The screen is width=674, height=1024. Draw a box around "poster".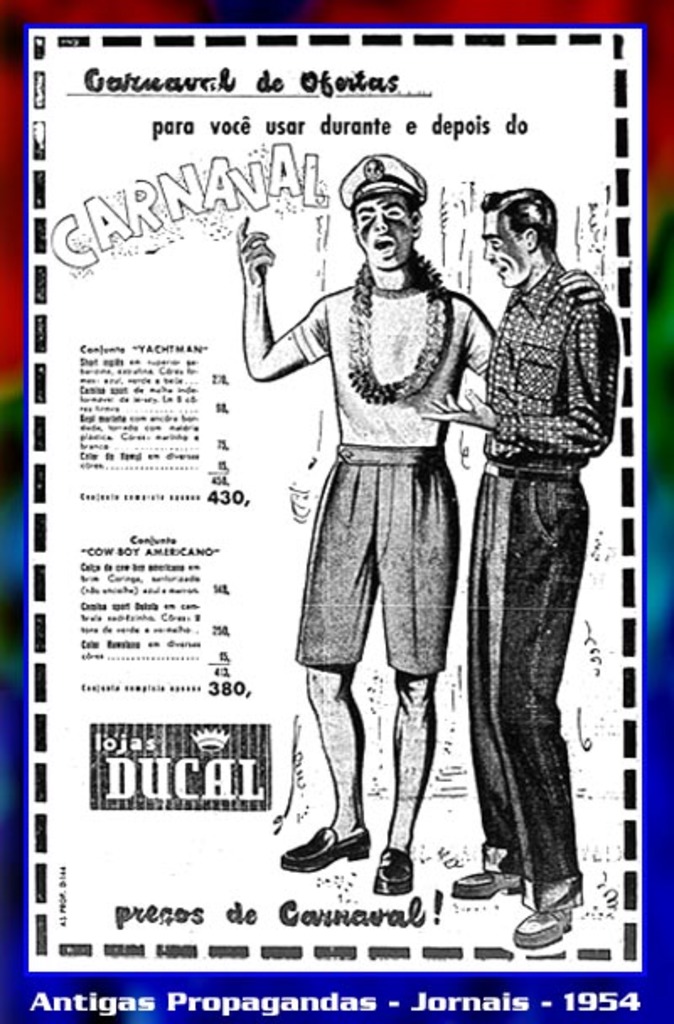
[x1=0, y1=0, x2=671, y2=1022].
